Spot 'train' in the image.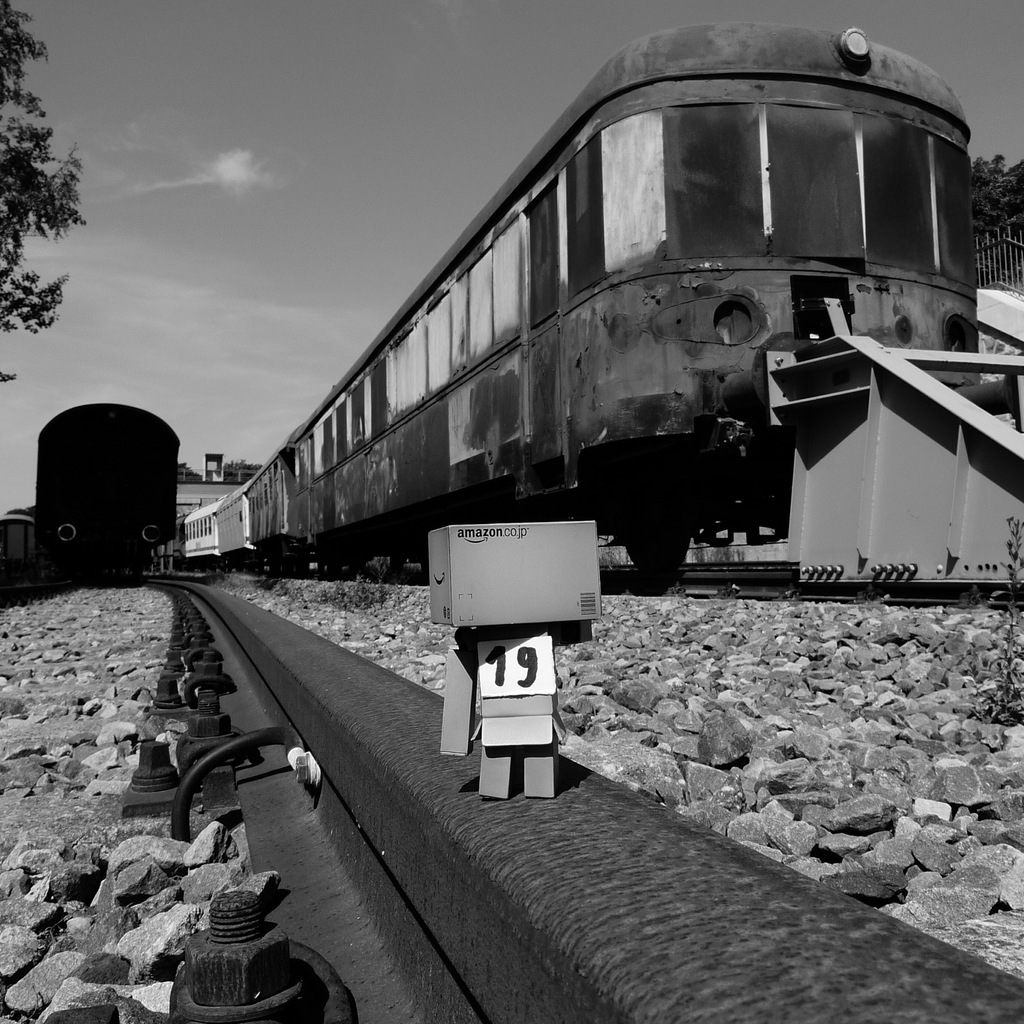
'train' found at [left=179, top=22, right=971, bottom=586].
